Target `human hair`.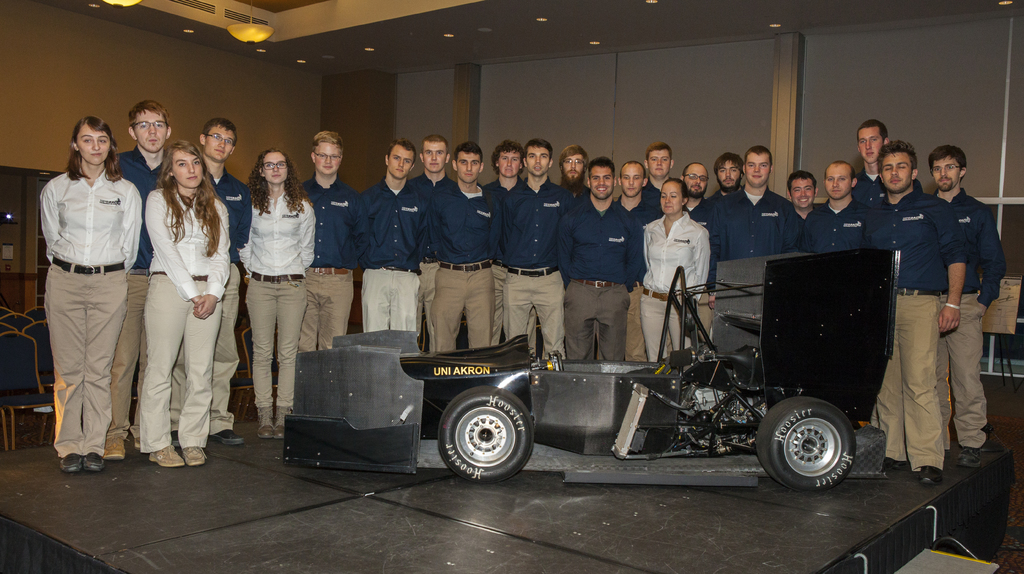
Target region: 454, 141, 485, 163.
